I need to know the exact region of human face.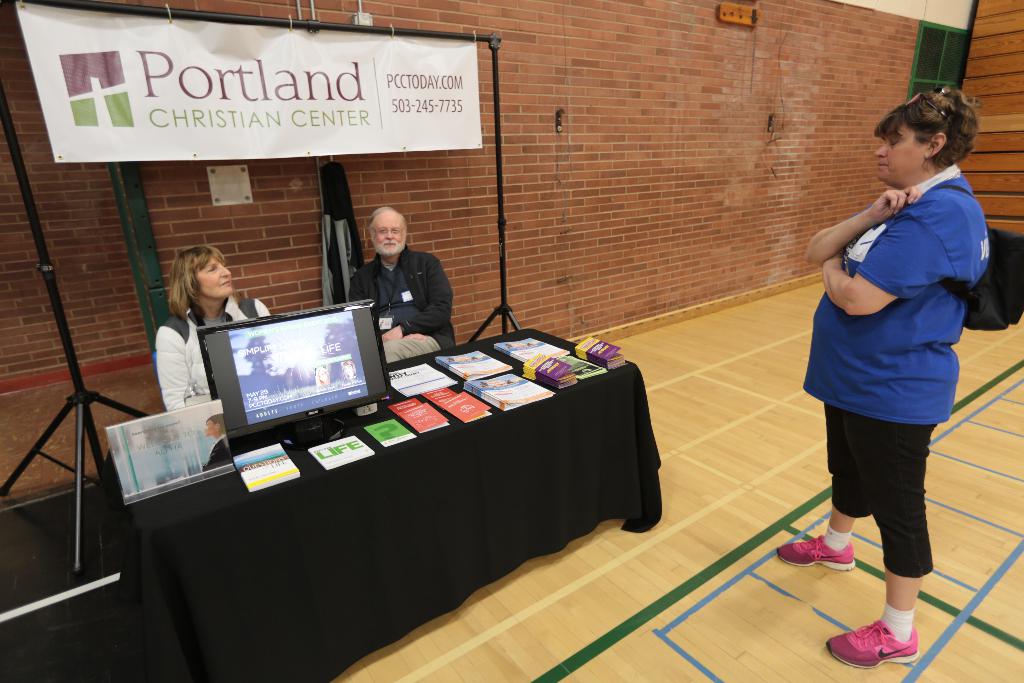
Region: 199,257,230,293.
